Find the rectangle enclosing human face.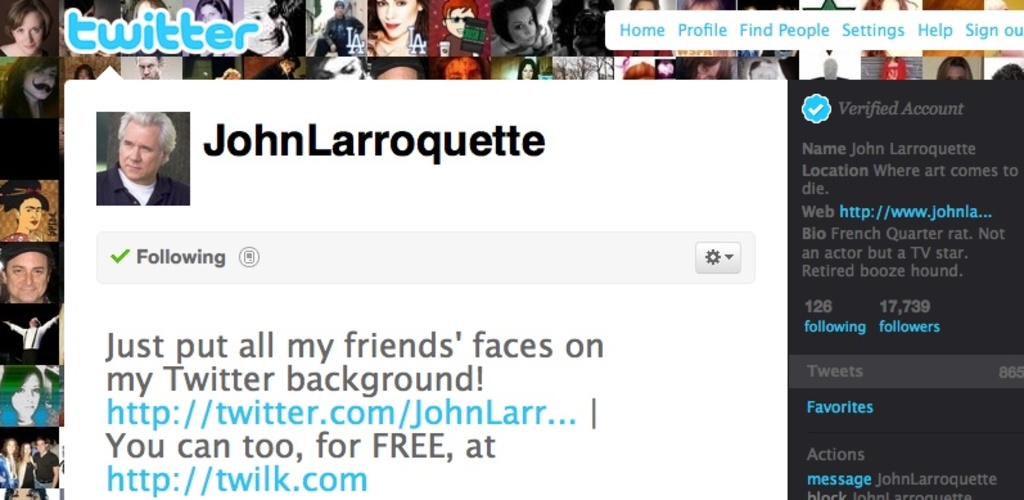
[118, 122, 164, 177].
